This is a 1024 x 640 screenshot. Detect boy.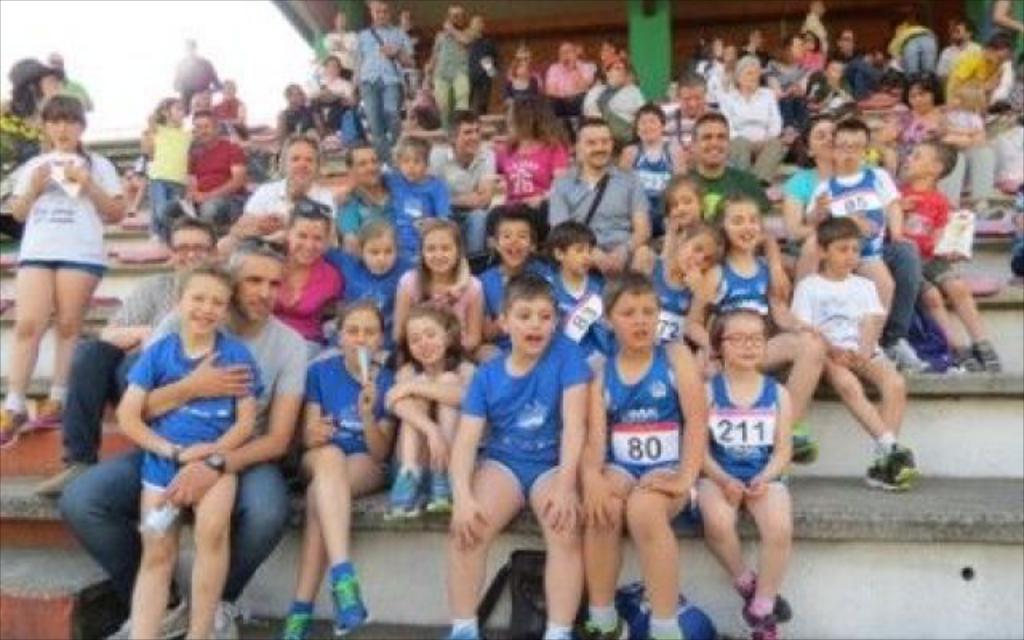
(576, 269, 706, 638).
